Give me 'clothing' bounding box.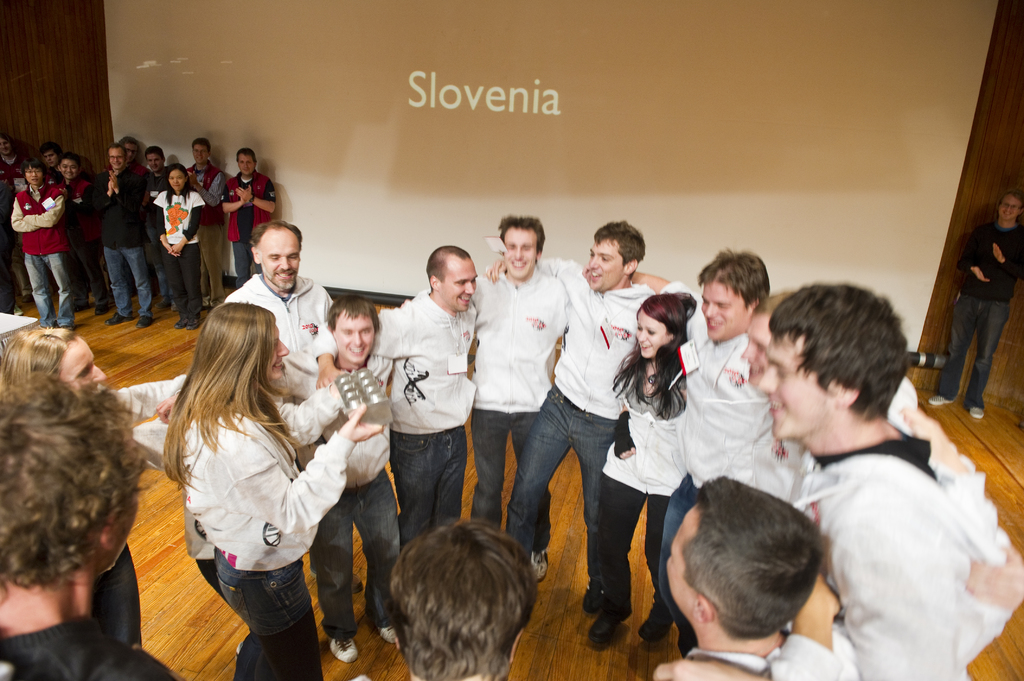
region(478, 260, 568, 415).
